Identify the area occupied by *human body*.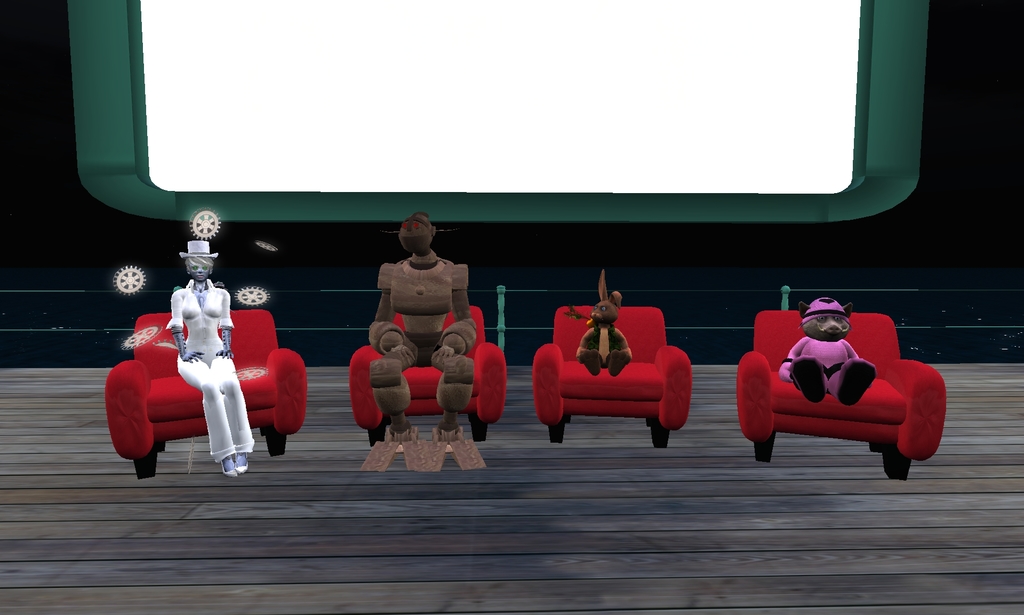
Area: 141,243,248,480.
